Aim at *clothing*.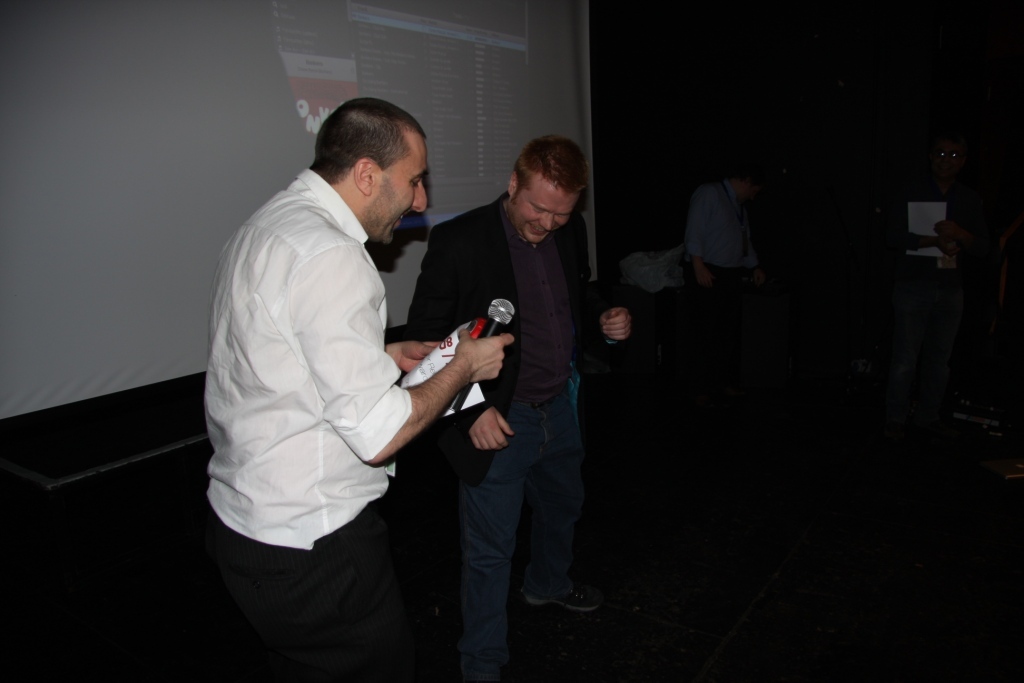
Aimed at [397, 191, 606, 634].
